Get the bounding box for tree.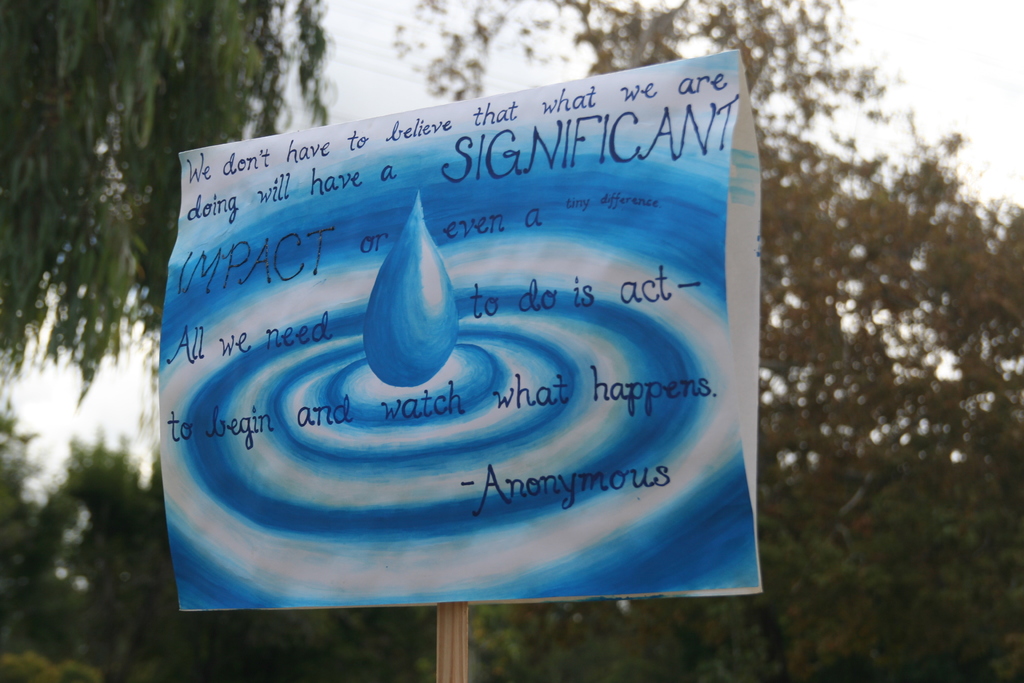
detection(0, 0, 1023, 678).
